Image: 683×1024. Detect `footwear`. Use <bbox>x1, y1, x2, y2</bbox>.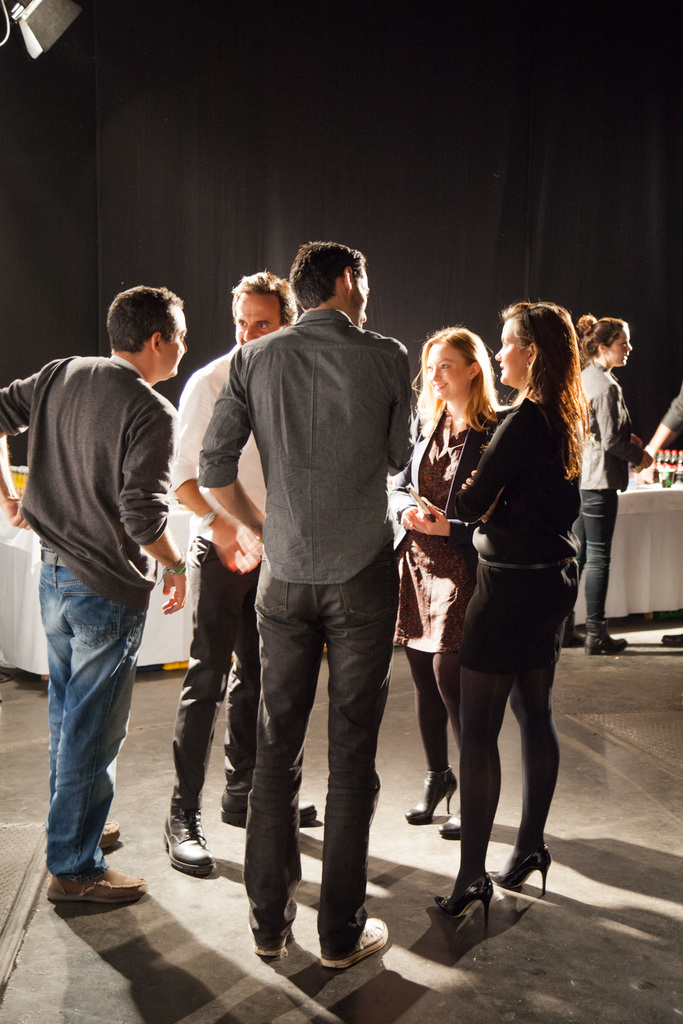
<bbox>220, 783, 322, 821</bbox>.
